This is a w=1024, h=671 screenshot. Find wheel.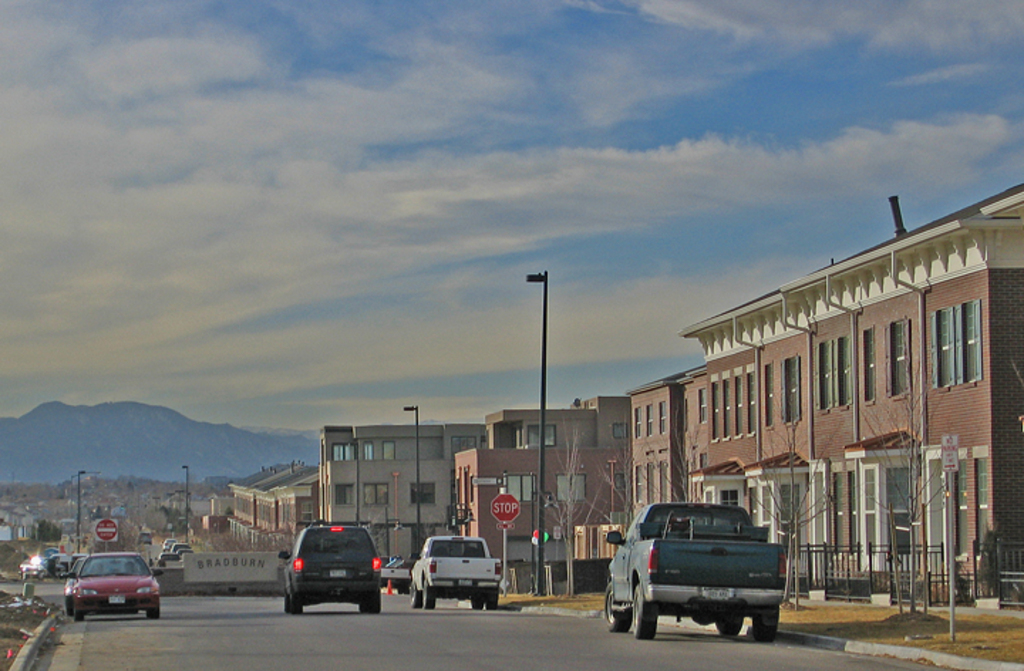
Bounding box: 358 600 371 620.
